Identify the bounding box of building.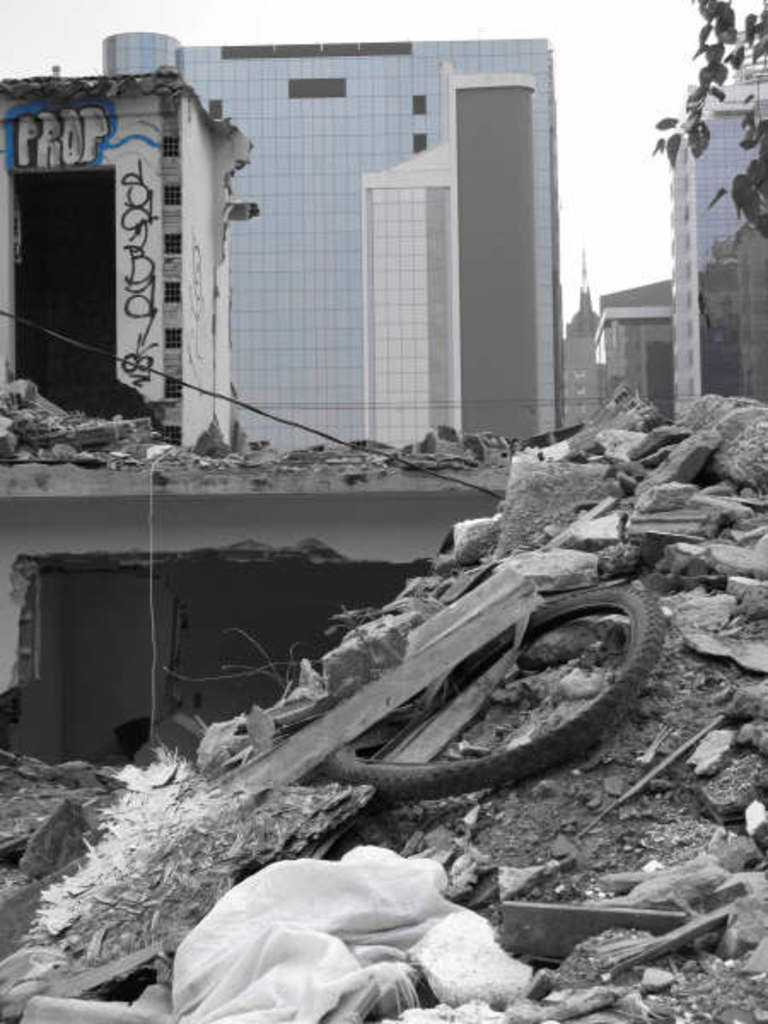
<box>662,19,766,410</box>.
